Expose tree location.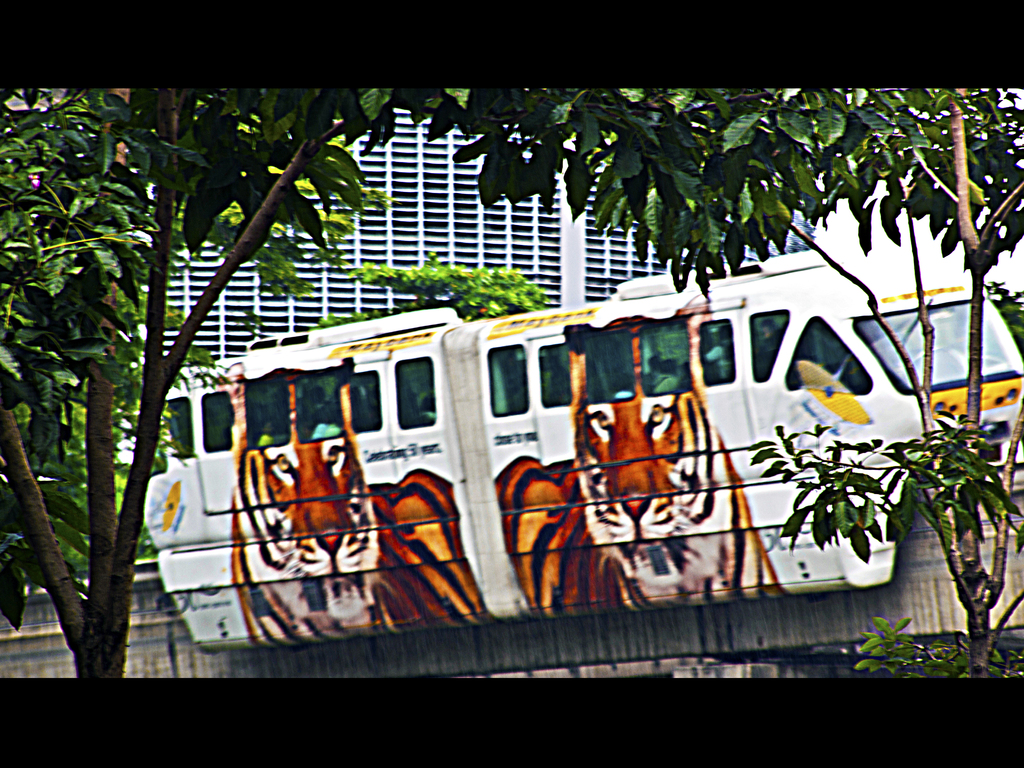
Exposed at <box>0,87,1023,671</box>.
